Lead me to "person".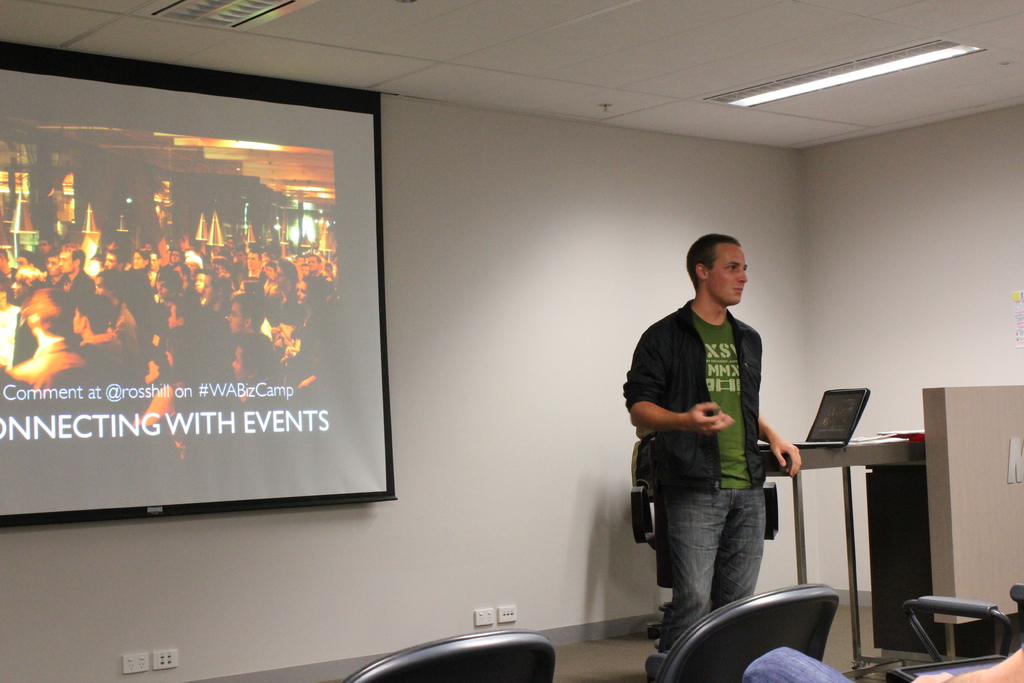
Lead to l=617, t=227, r=807, b=666.
